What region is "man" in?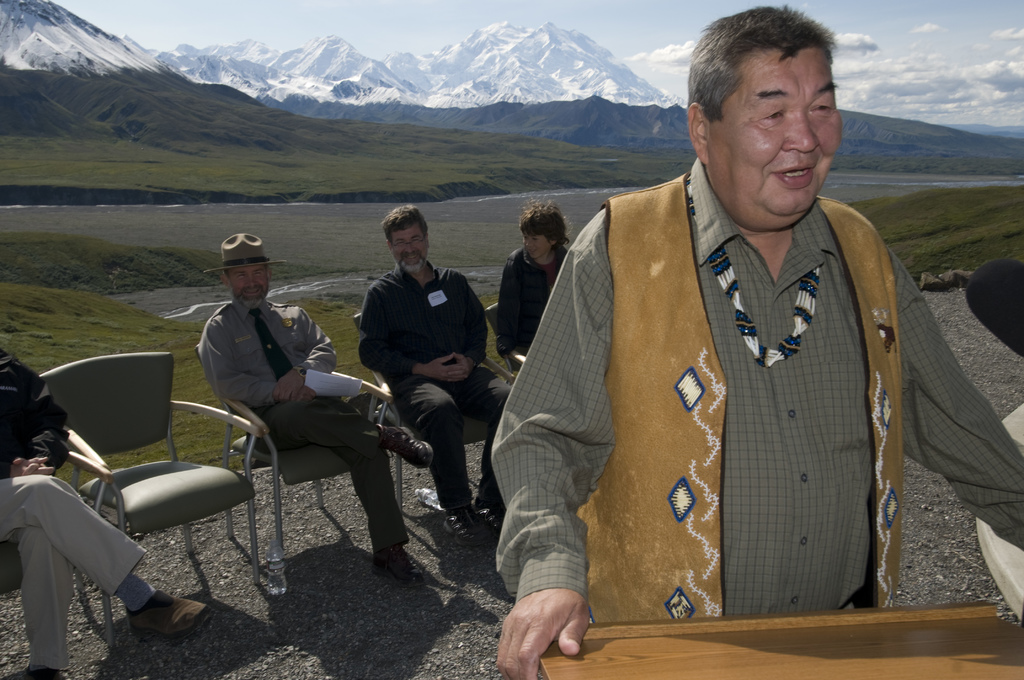
175 231 402 560.
